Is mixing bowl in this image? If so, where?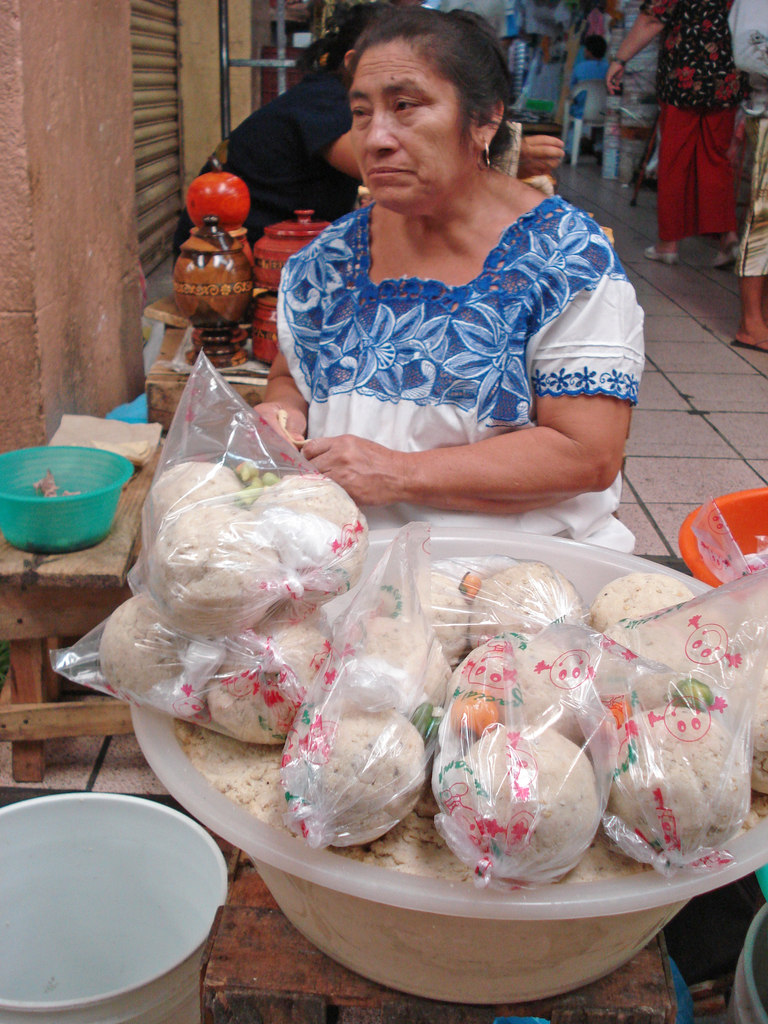
Yes, at [x1=679, y1=490, x2=767, y2=592].
